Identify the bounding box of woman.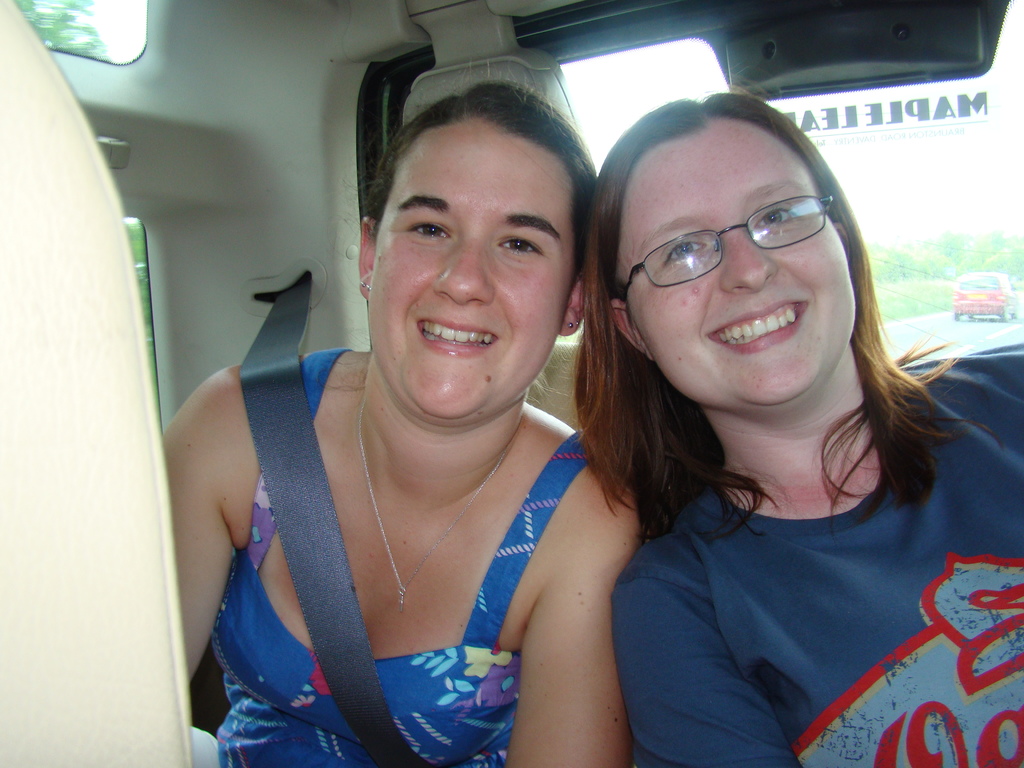
left=189, top=74, right=689, bottom=750.
